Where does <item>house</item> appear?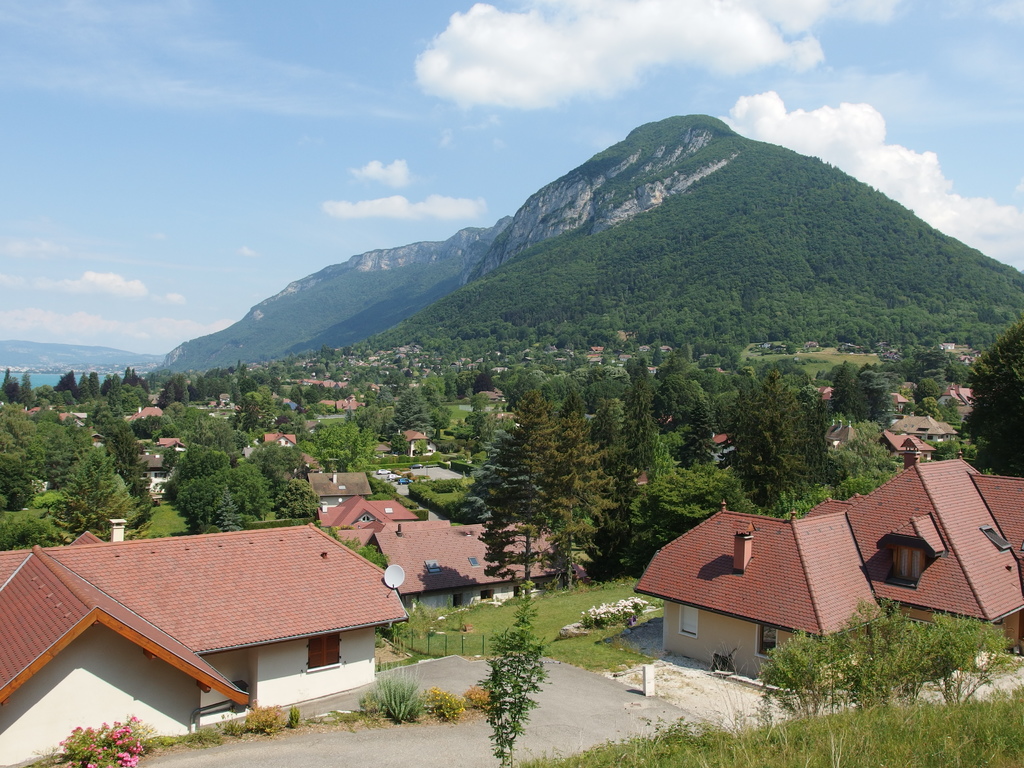
Appears at select_region(368, 508, 610, 600).
